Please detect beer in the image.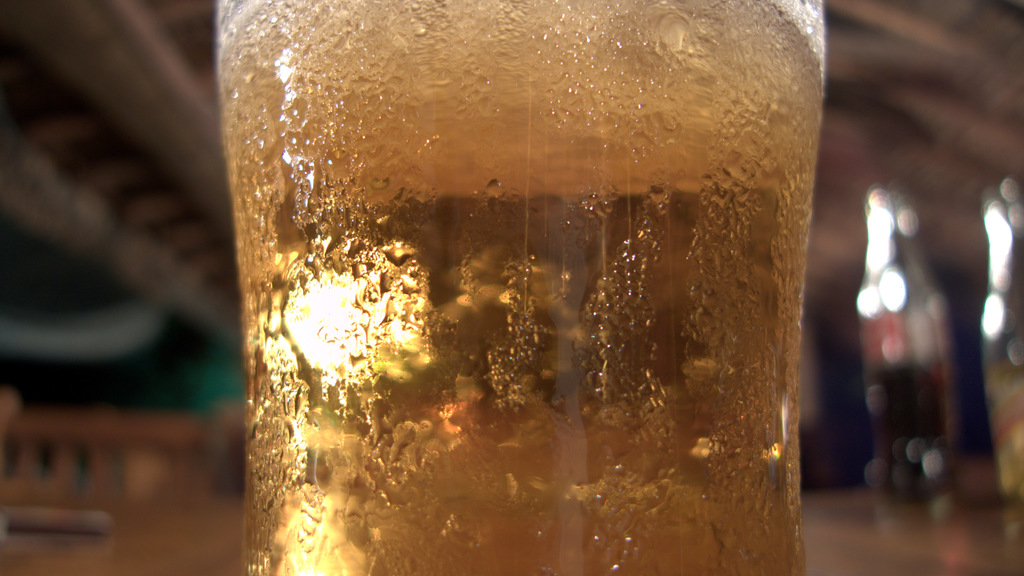
(x1=216, y1=0, x2=824, y2=575).
